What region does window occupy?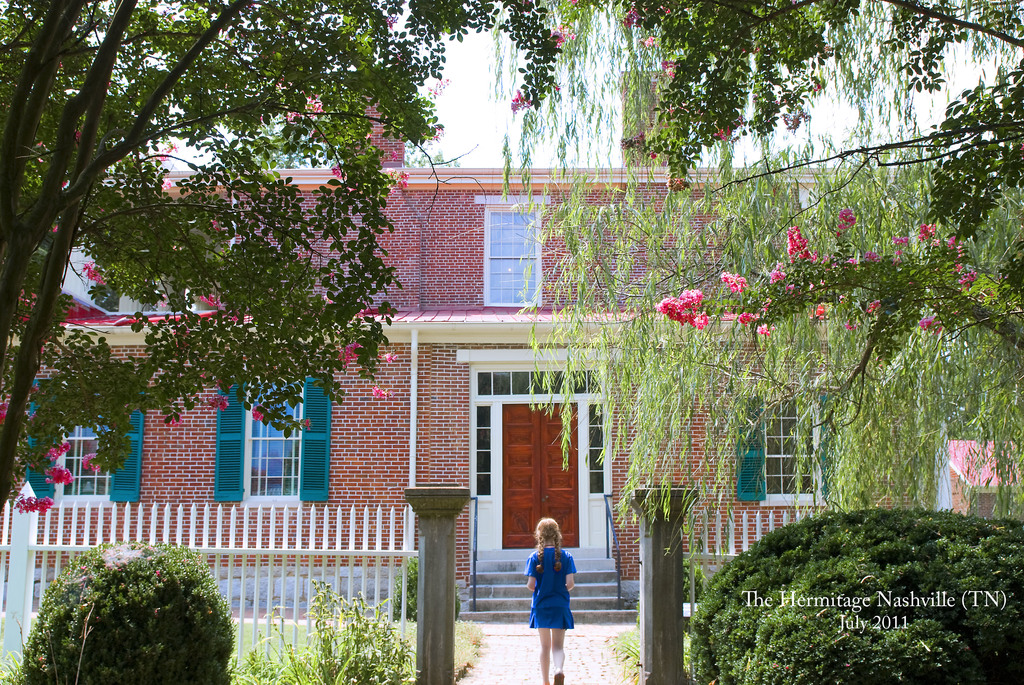
left=60, top=400, right=106, bottom=500.
